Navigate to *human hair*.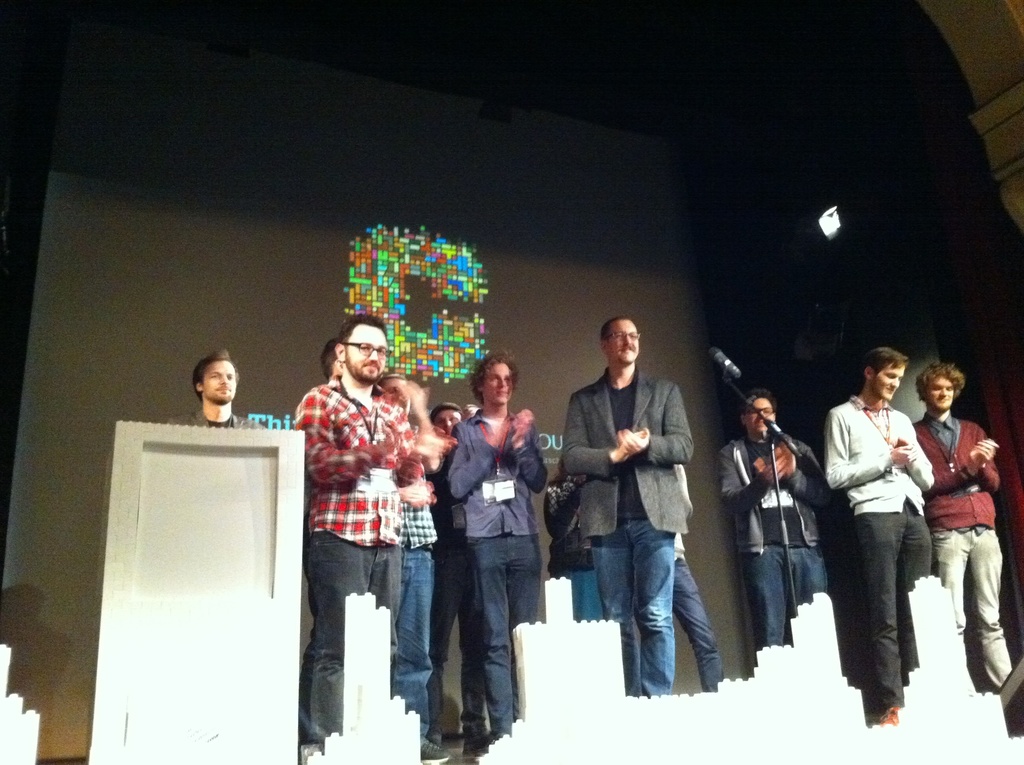
Navigation target: [left=599, top=316, right=631, bottom=346].
